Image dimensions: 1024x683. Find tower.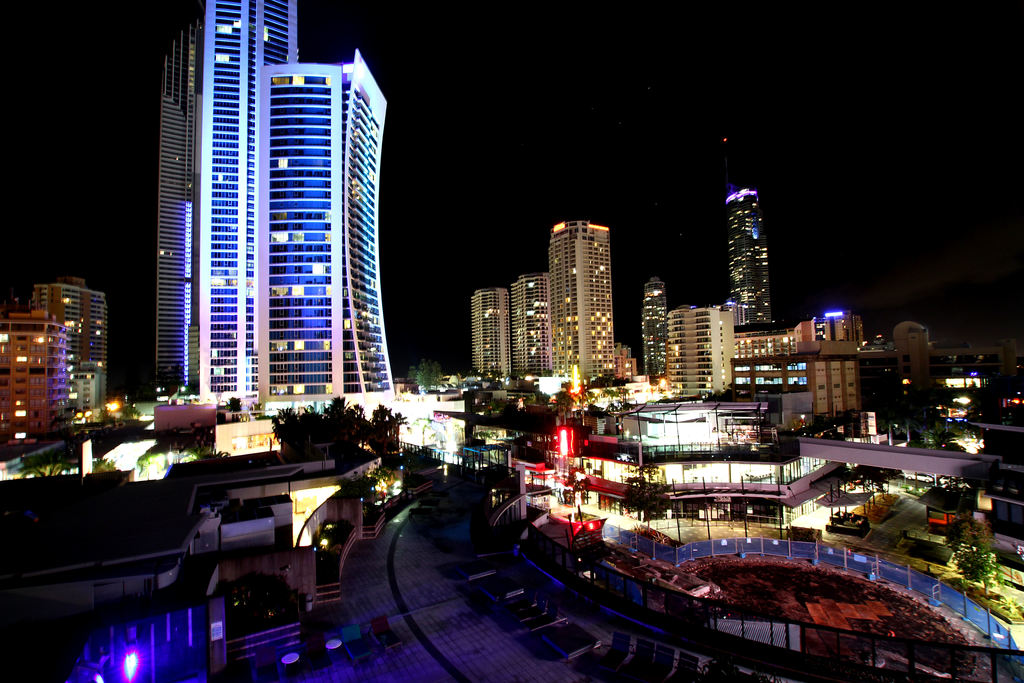
(466,279,508,384).
